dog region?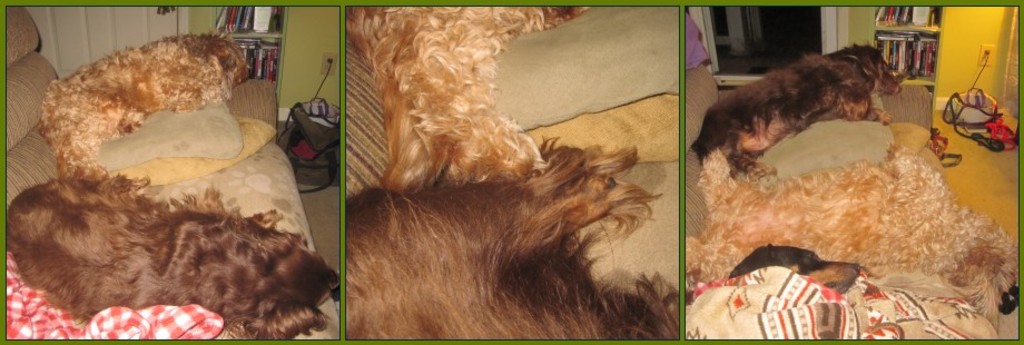
l=683, t=147, r=1020, b=336
